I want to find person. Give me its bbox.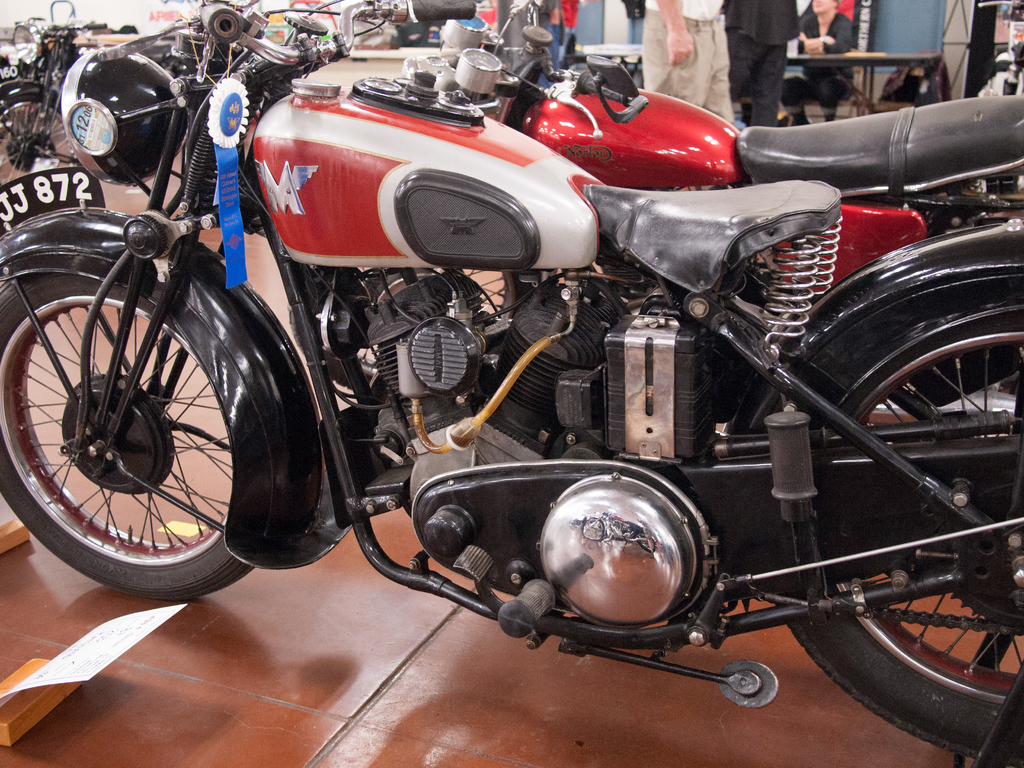
crop(781, 0, 856, 125).
